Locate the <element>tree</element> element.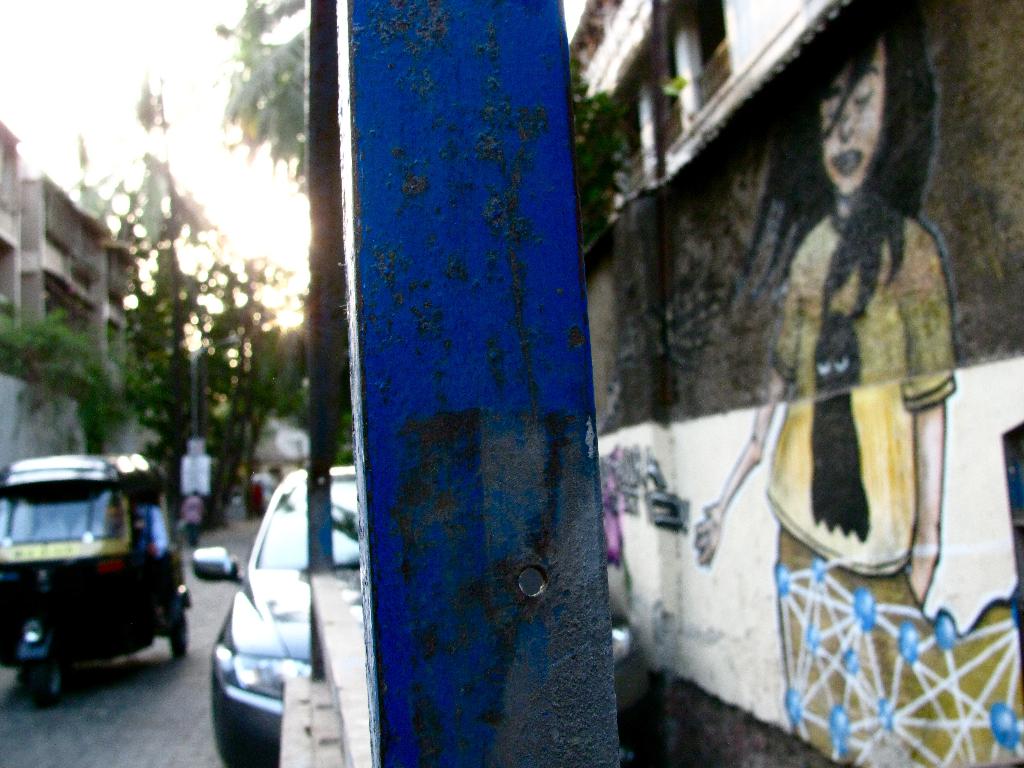
Element bbox: 569 44 622 289.
